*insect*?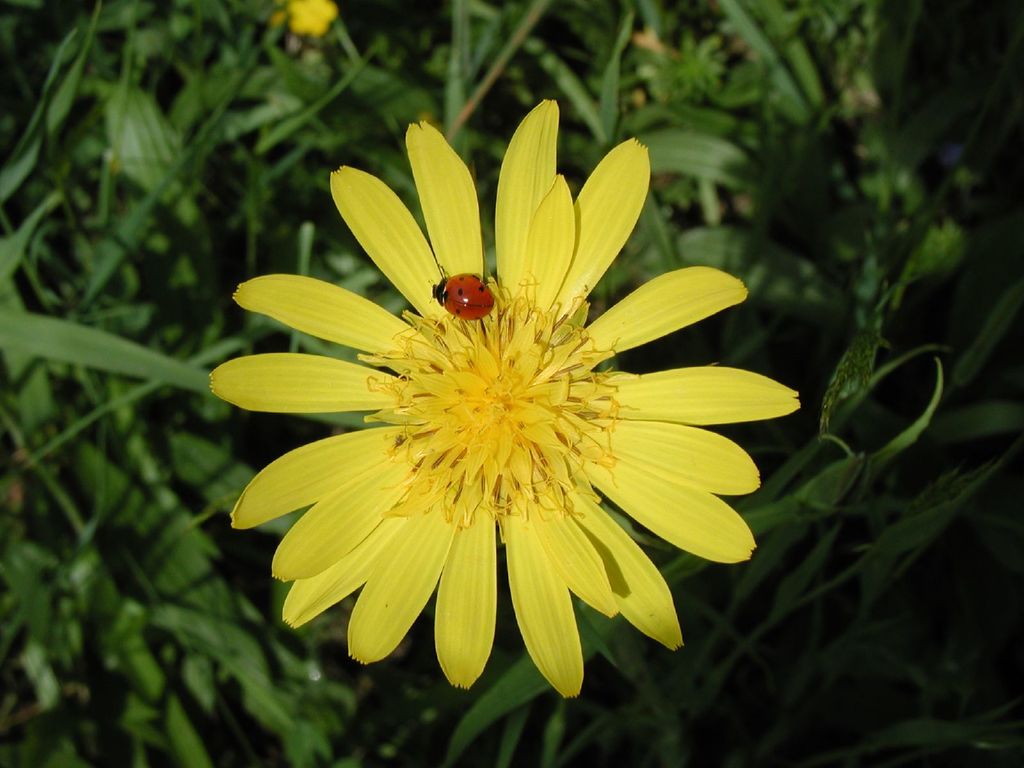
432/268/495/320
